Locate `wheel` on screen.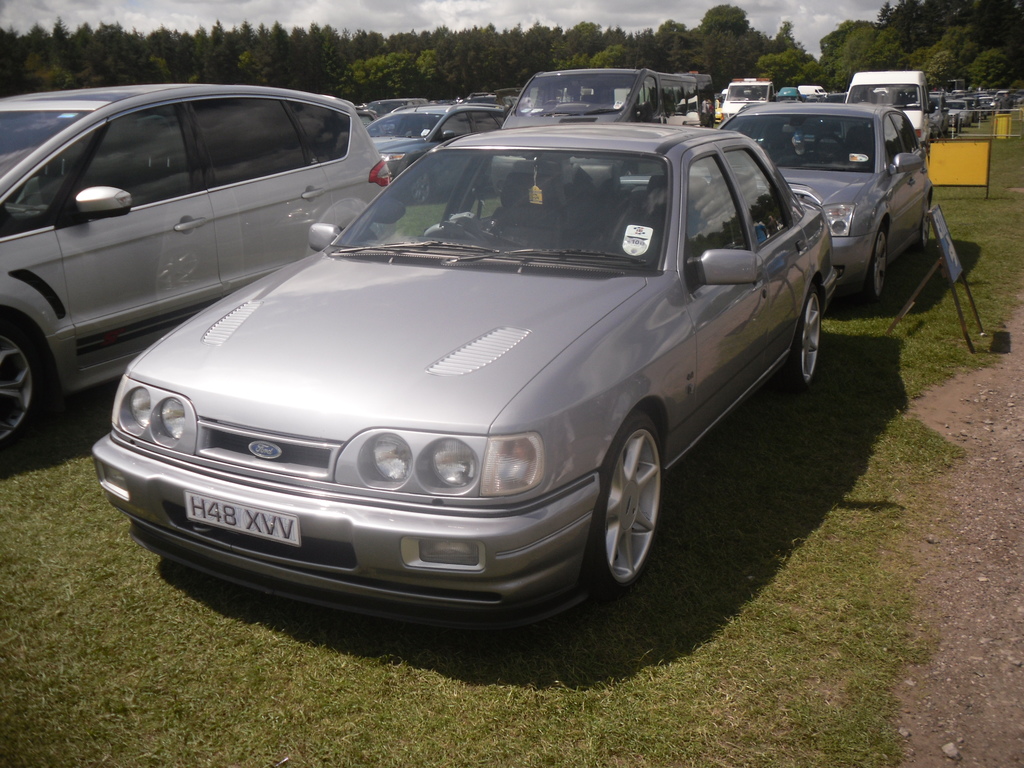
On screen at select_region(916, 196, 934, 250).
